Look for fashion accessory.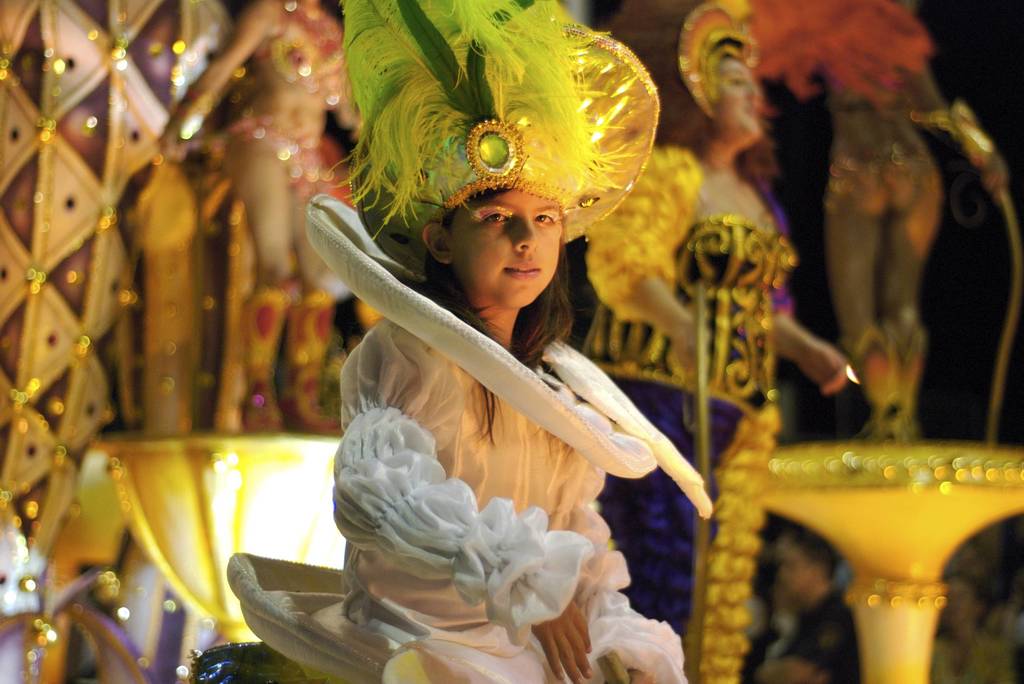
Found: 883/317/925/433.
